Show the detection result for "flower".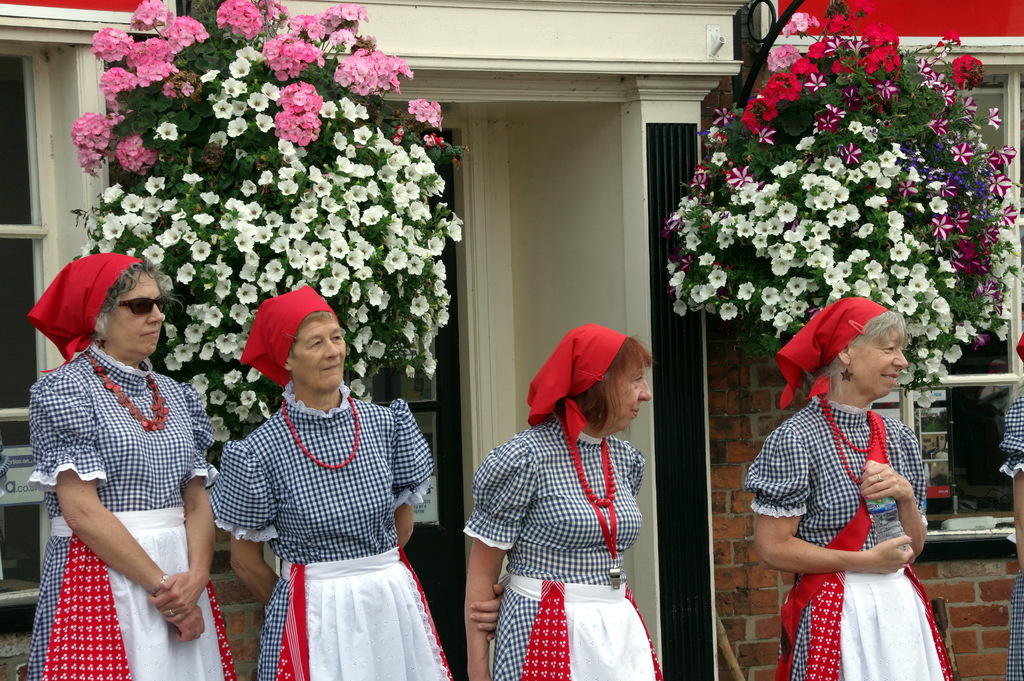
214:257:232:282.
